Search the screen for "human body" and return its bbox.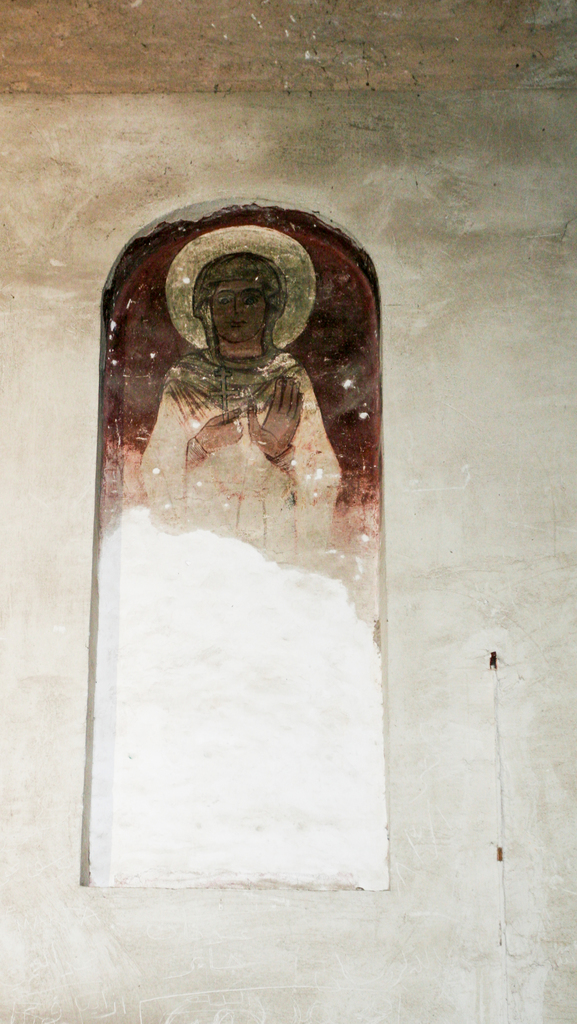
Found: crop(97, 243, 366, 543).
